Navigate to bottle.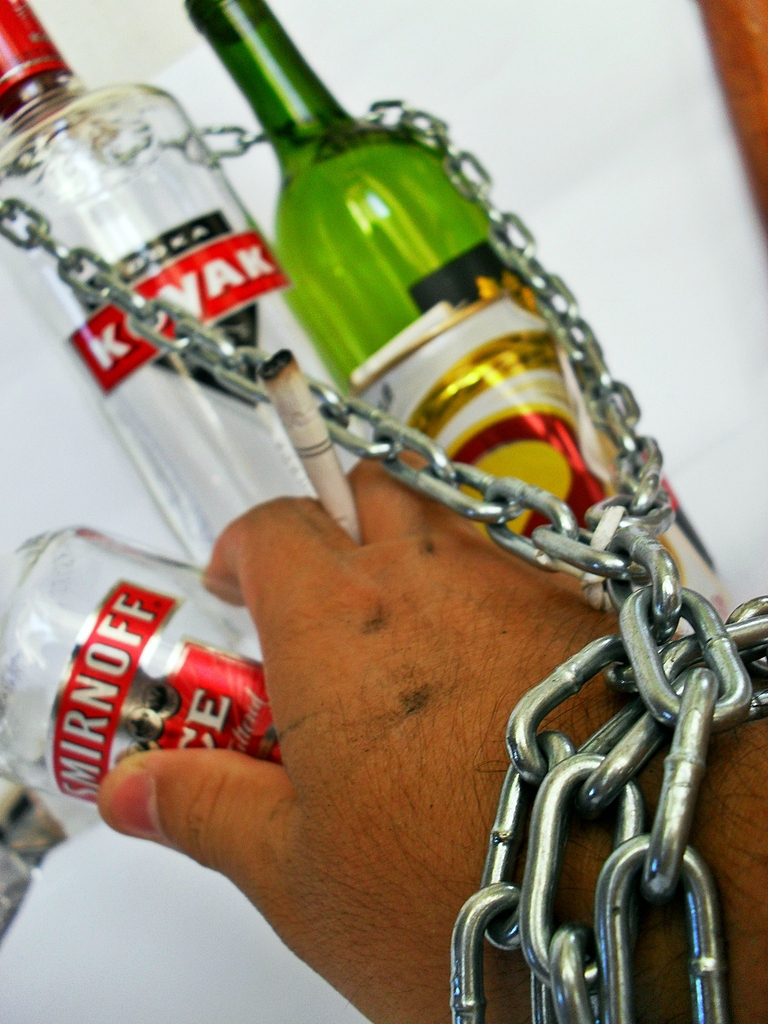
Navigation target: region(0, 56, 280, 425).
